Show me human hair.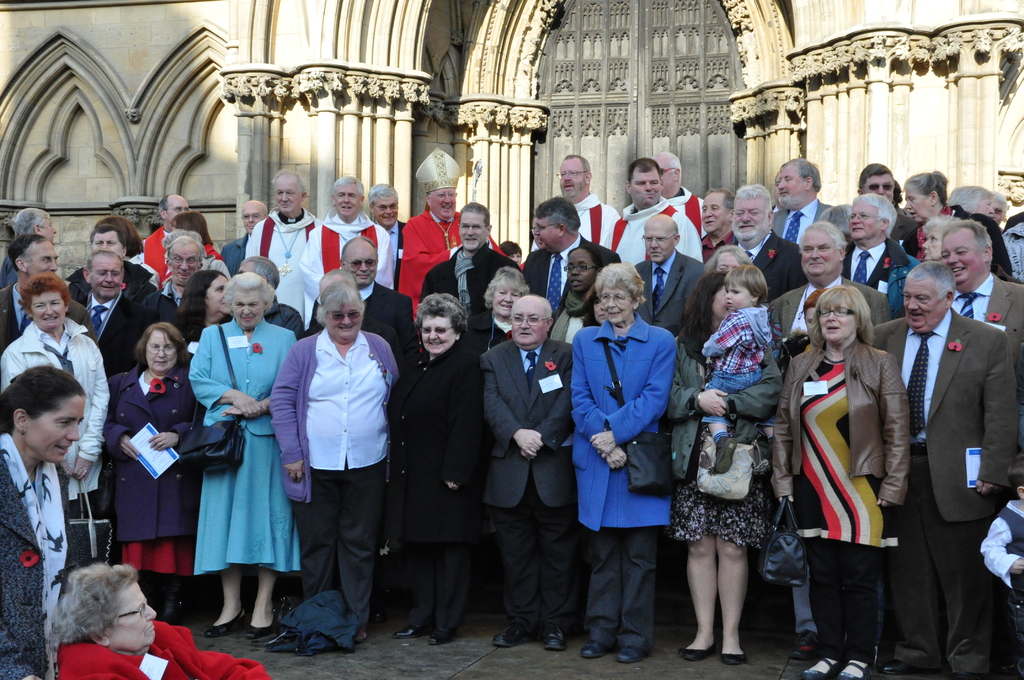
human hair is here: (941,218,995,270).
